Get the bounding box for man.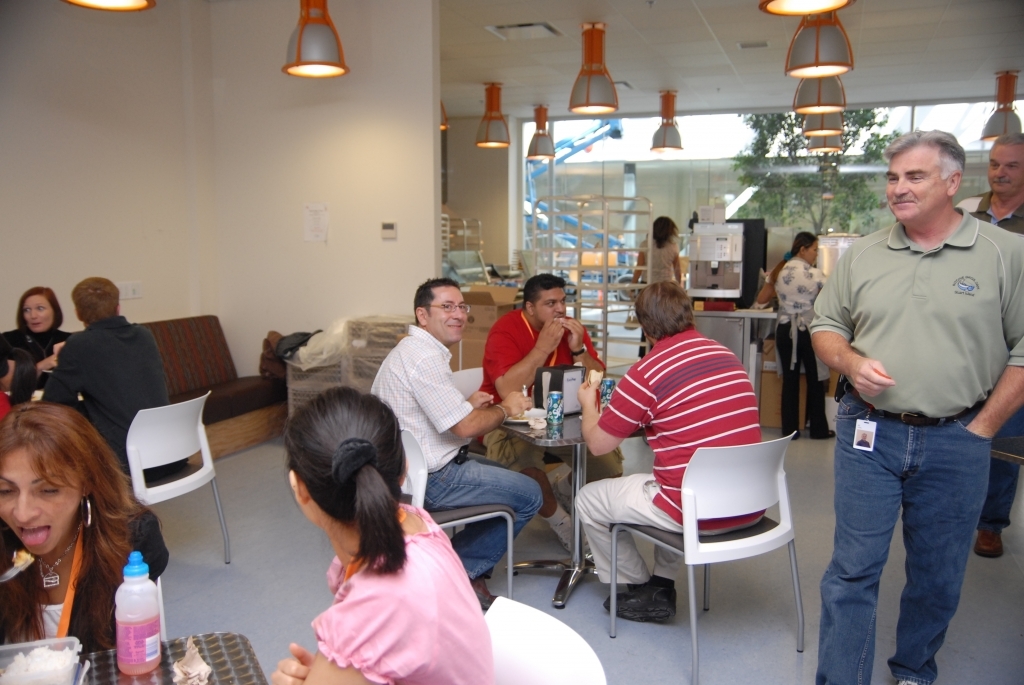
{"left": 371, "top": 263, "right": 547, "bottom": 611}.
